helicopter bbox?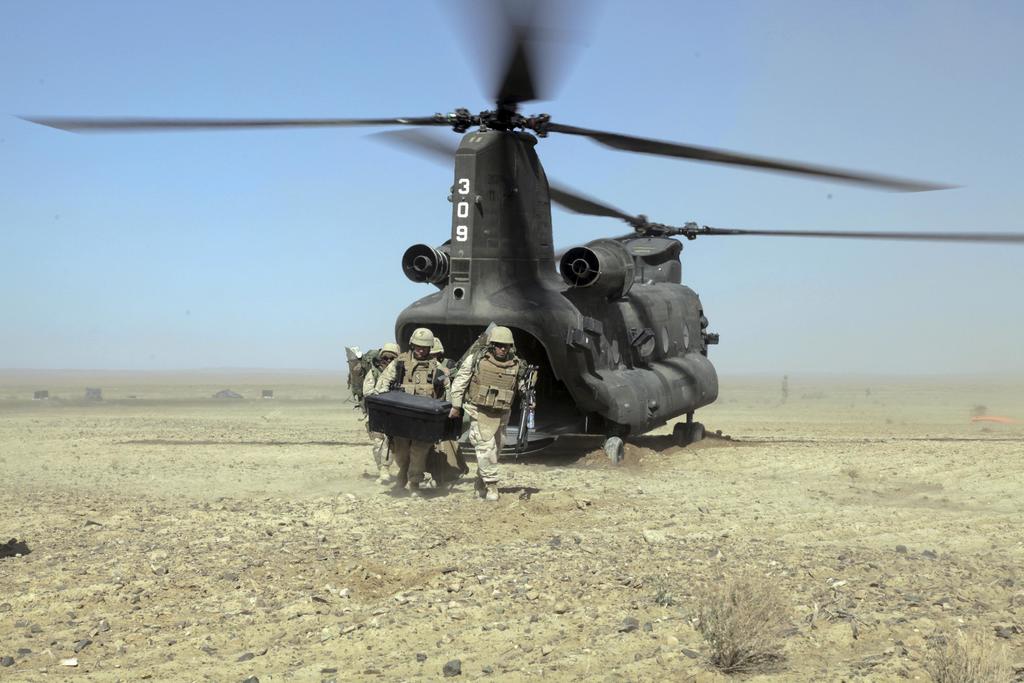
crop(0, 0, 1023, 462)
